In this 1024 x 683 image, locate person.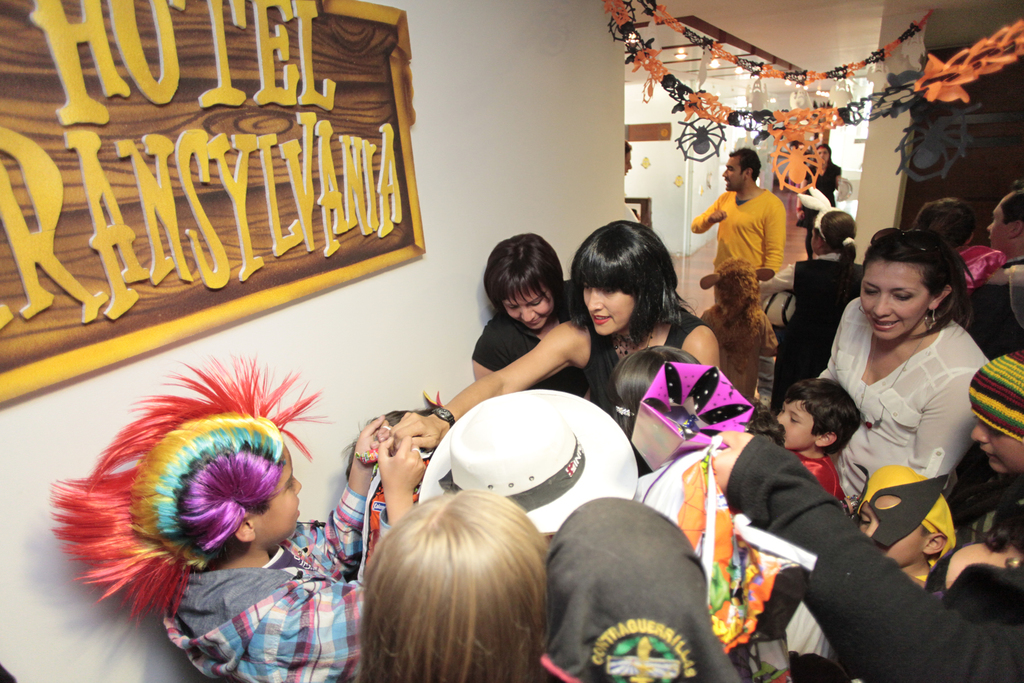
Bounding box: 349:490:557:682.
